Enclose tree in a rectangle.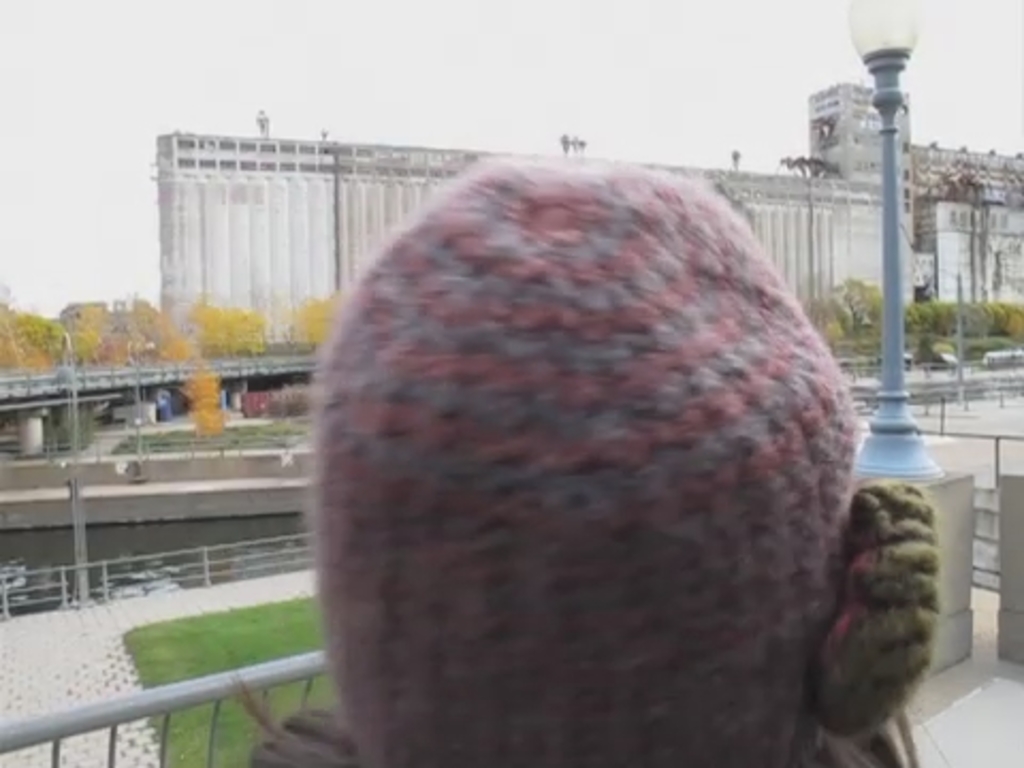
crop(1001, 303, 1020, 337).
